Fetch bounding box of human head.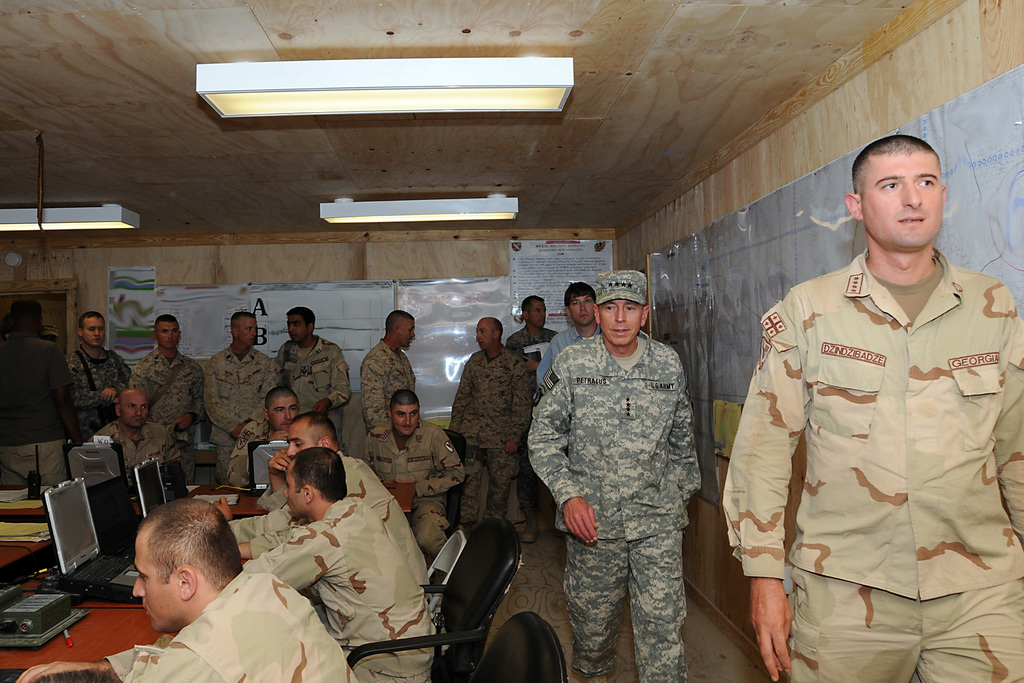
Bbox: region(228, 312, 259, 345).
